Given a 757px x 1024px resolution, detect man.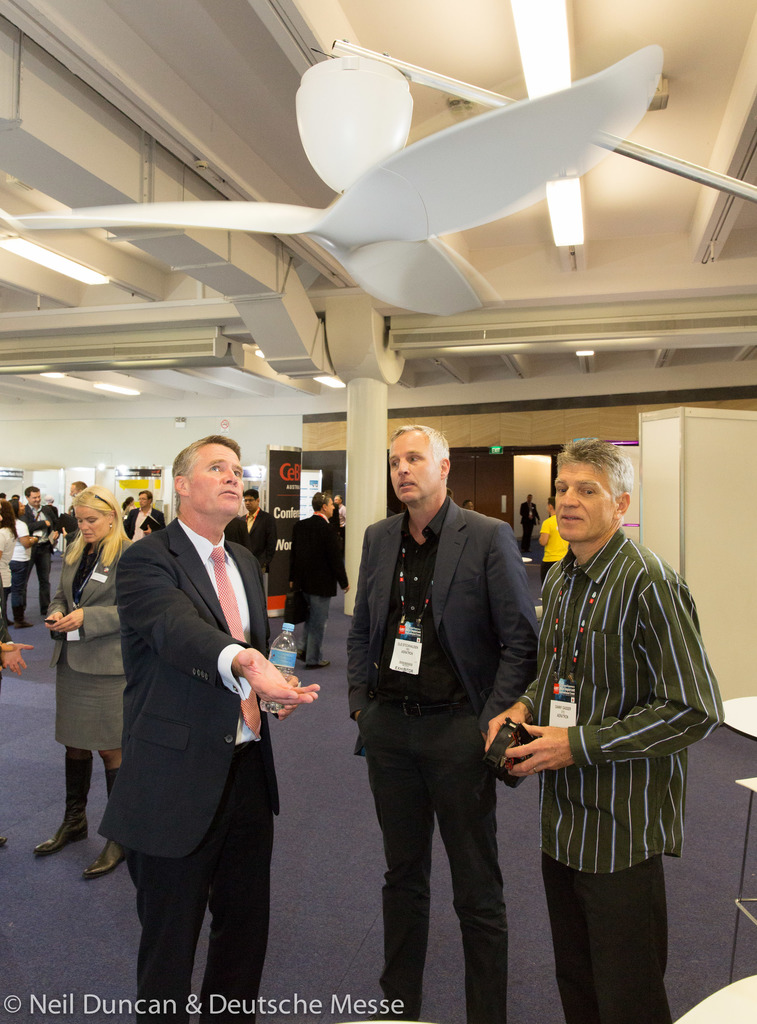
(left=18, top=488, right=79, bottom=627).
